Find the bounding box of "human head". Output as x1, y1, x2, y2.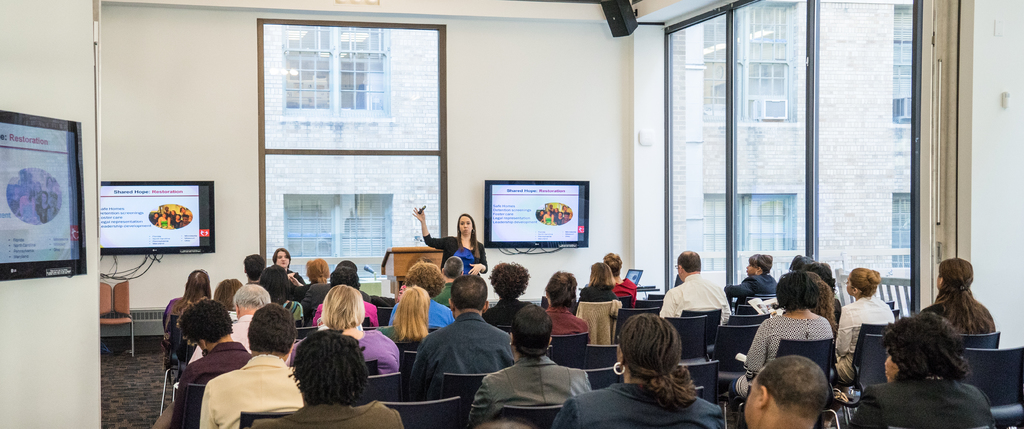
186, 270, 209, 299.
